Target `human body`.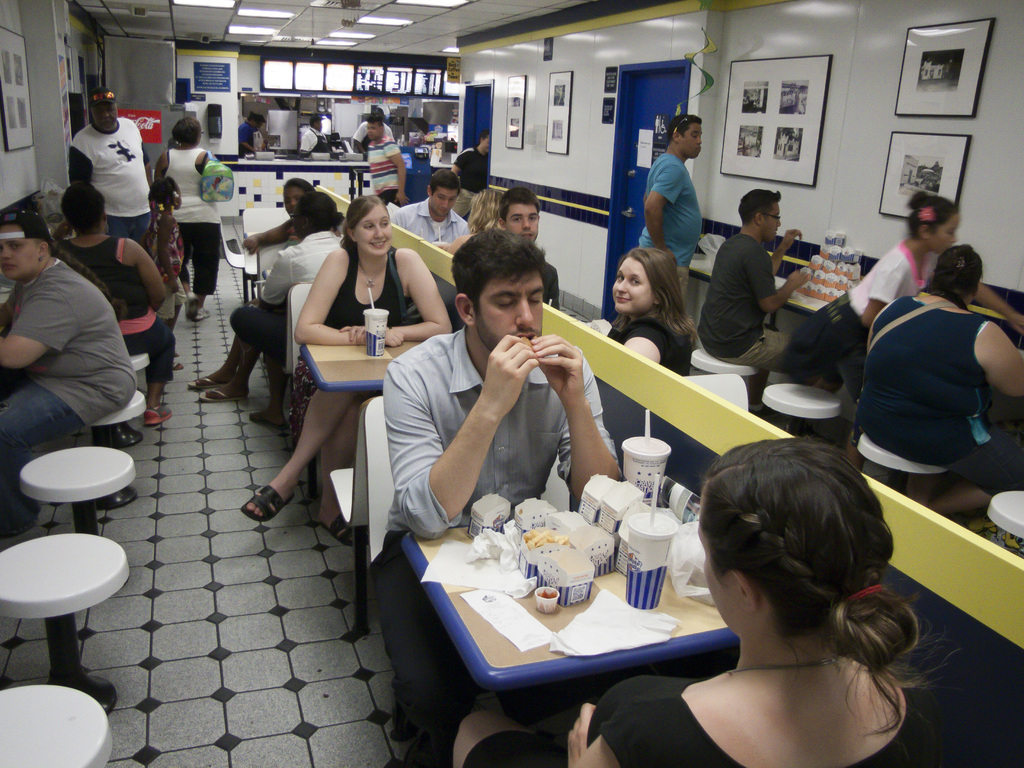
Target region: [left=235, top=113, right=272, bottom=159].
